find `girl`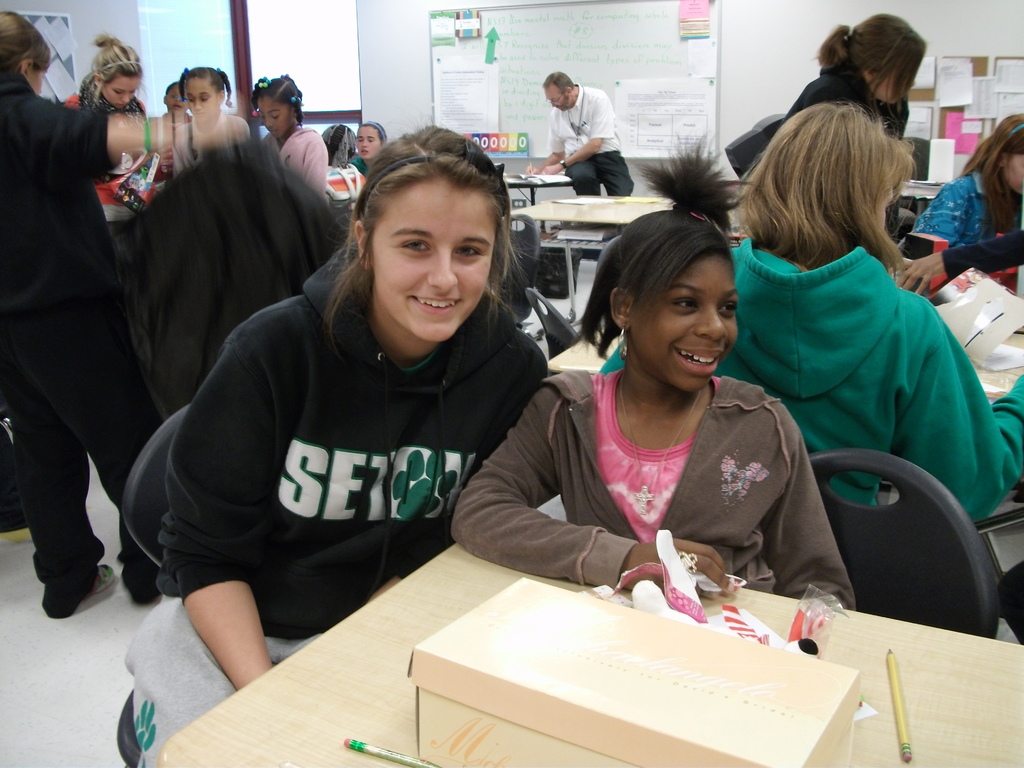
box(592, 99, 1023, 513)
